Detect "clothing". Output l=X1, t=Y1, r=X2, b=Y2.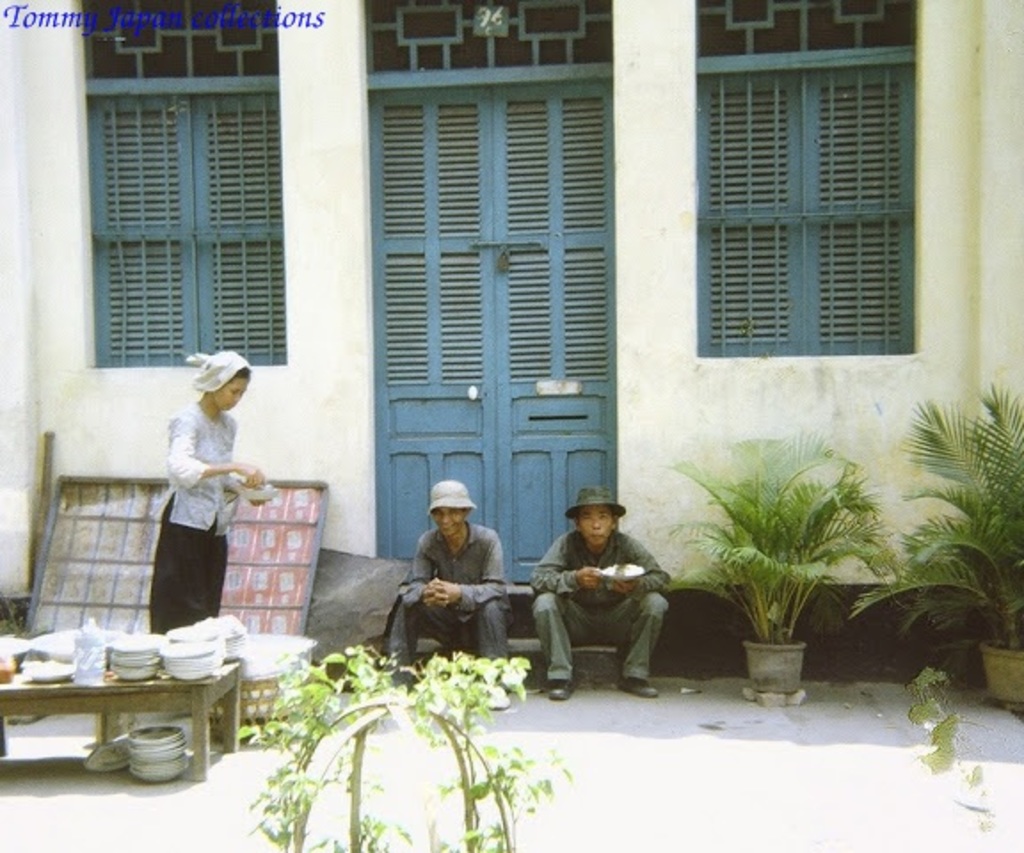
l=530, t=522, r=668, b=674.
